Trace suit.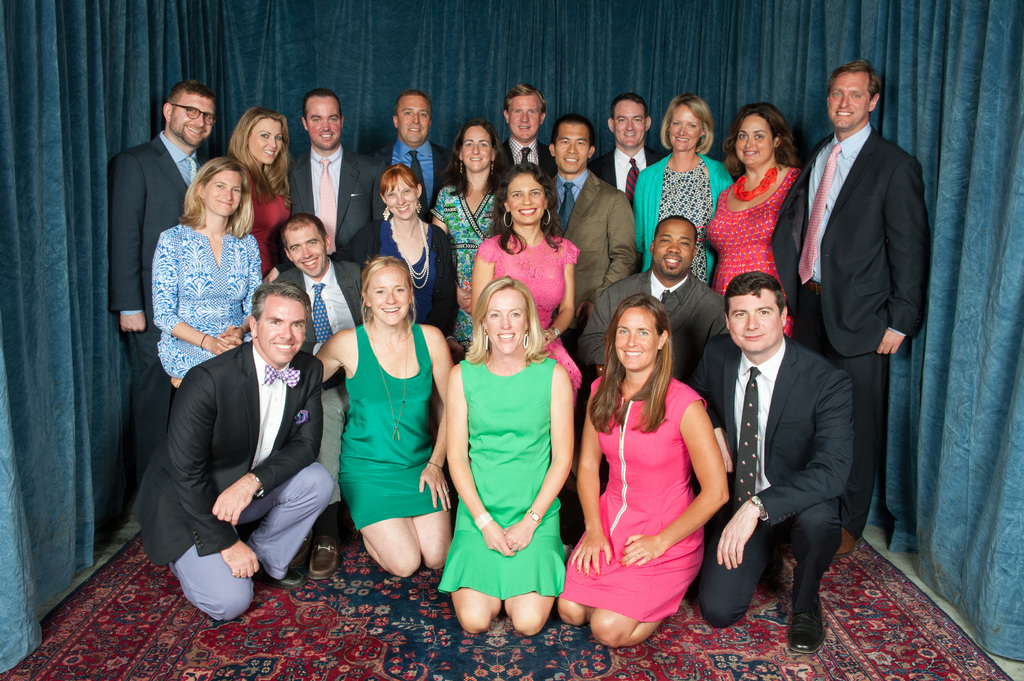
Traced to (left=135, top=340, right=325, bottom=627).
